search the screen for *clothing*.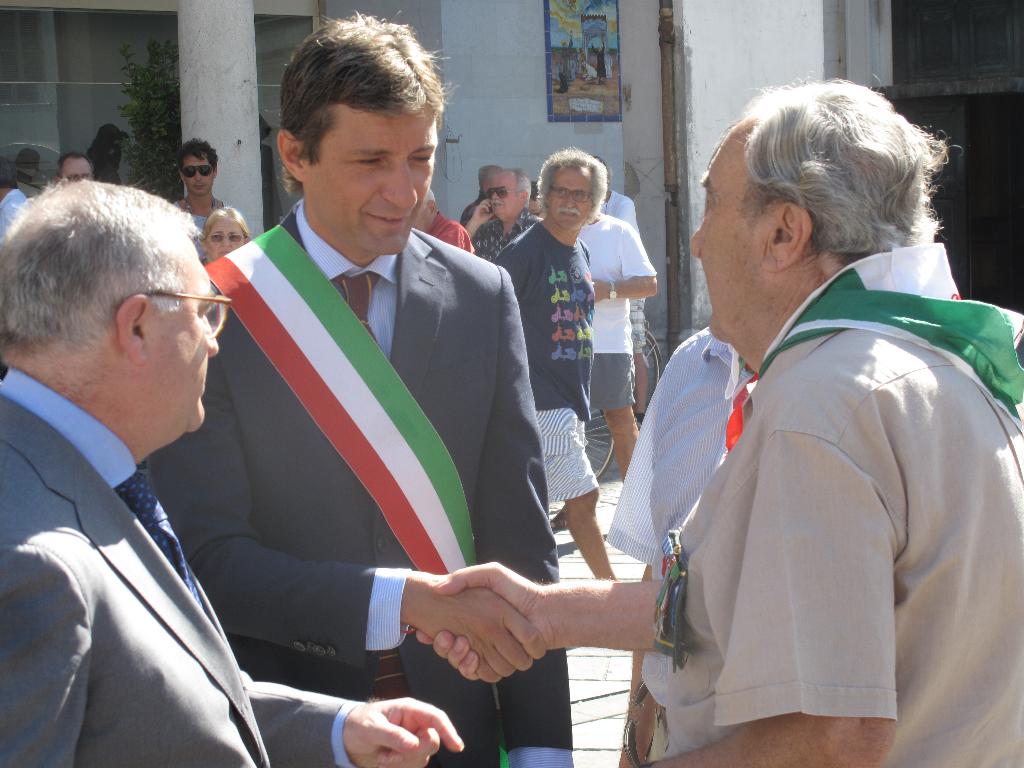
Found at (x1=607, y1=330, x2=752, y2=705).
